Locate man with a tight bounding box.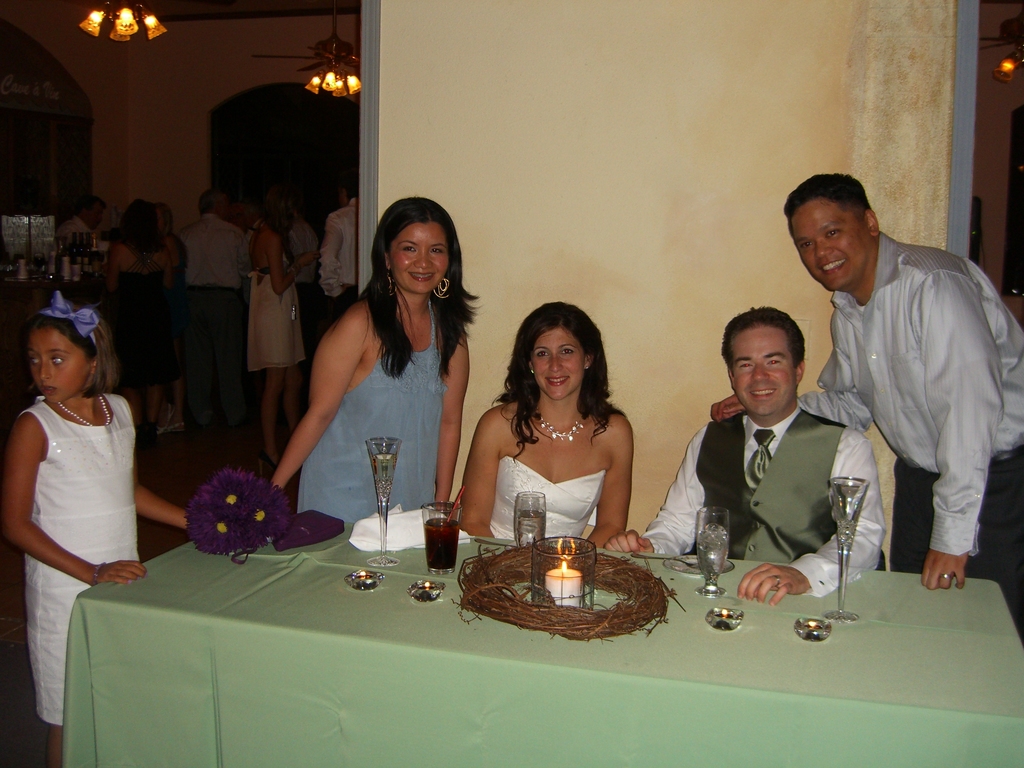
l=321, t=179, r=374, b=332.
